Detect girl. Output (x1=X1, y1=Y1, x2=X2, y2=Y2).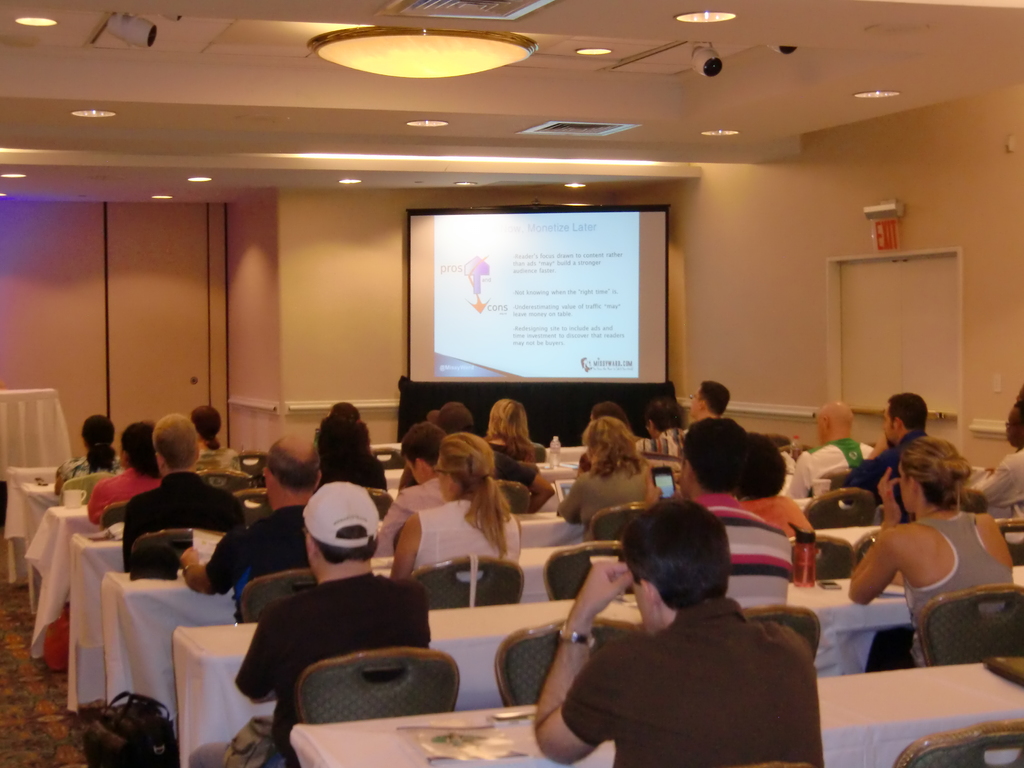
(x1=391, y1=431, x2=523, y2=584).
